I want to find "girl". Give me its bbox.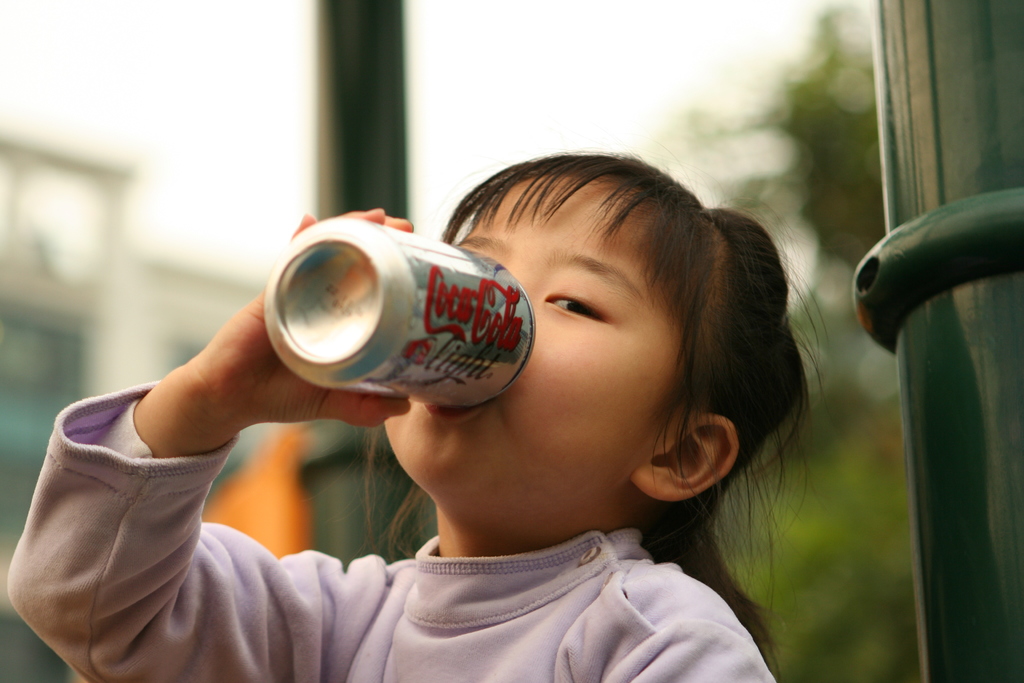
pyautogui.locateOnScreen(7, 150, 829, 682).
